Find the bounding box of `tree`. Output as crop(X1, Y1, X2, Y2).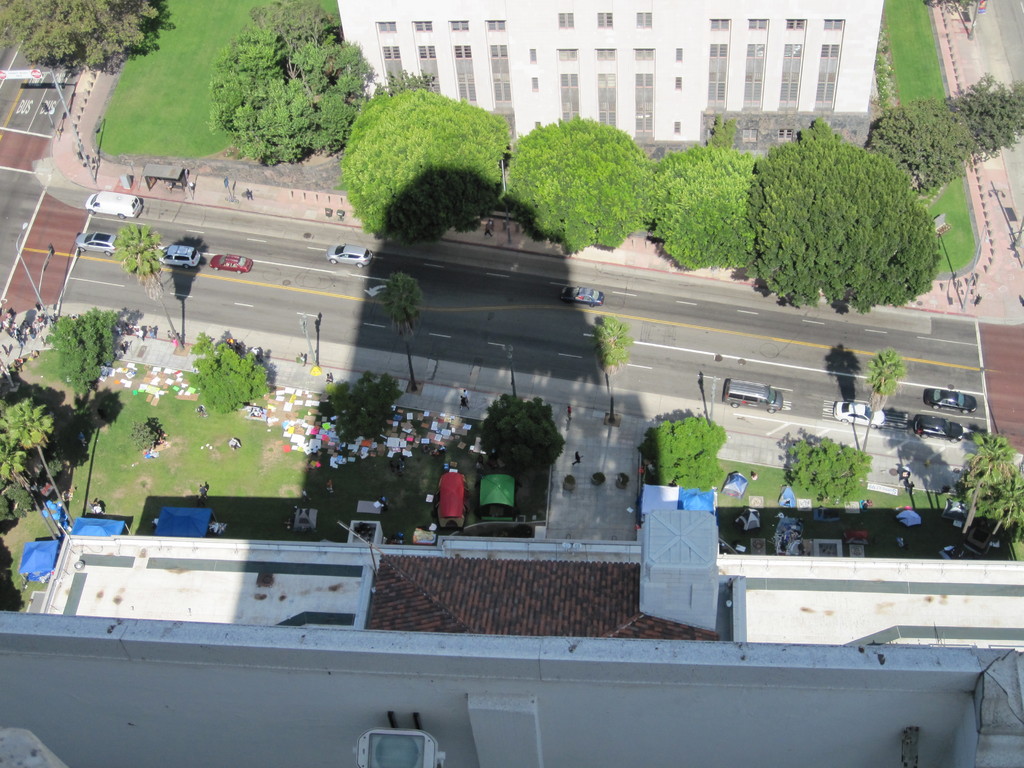
crop(185, 329, 272, 410).
